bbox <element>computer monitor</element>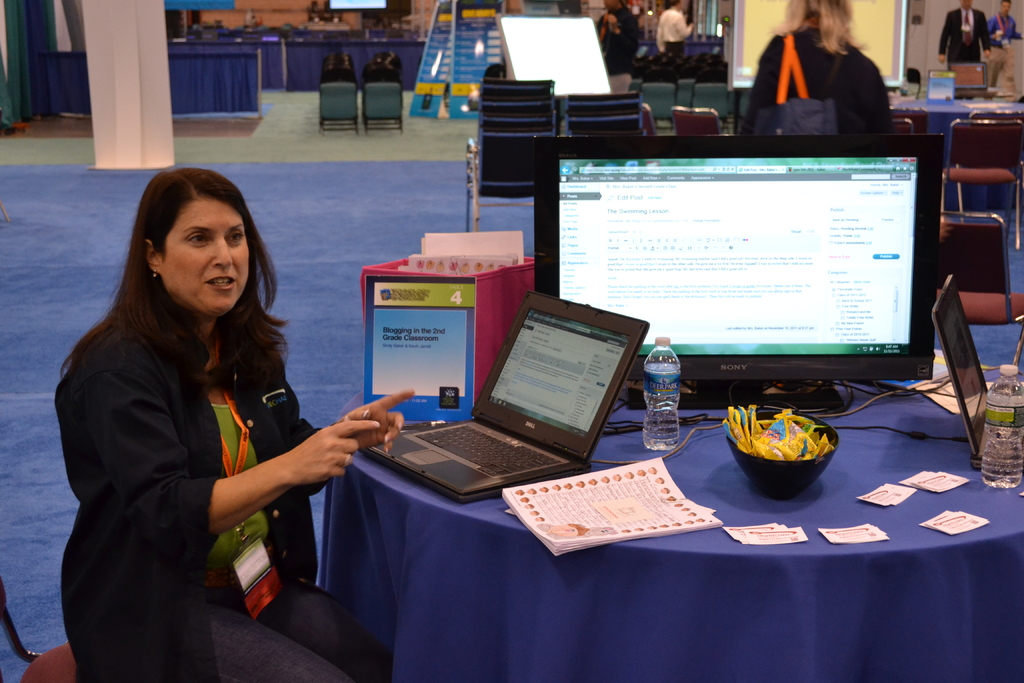
box=[519, 133, 957, 431]
